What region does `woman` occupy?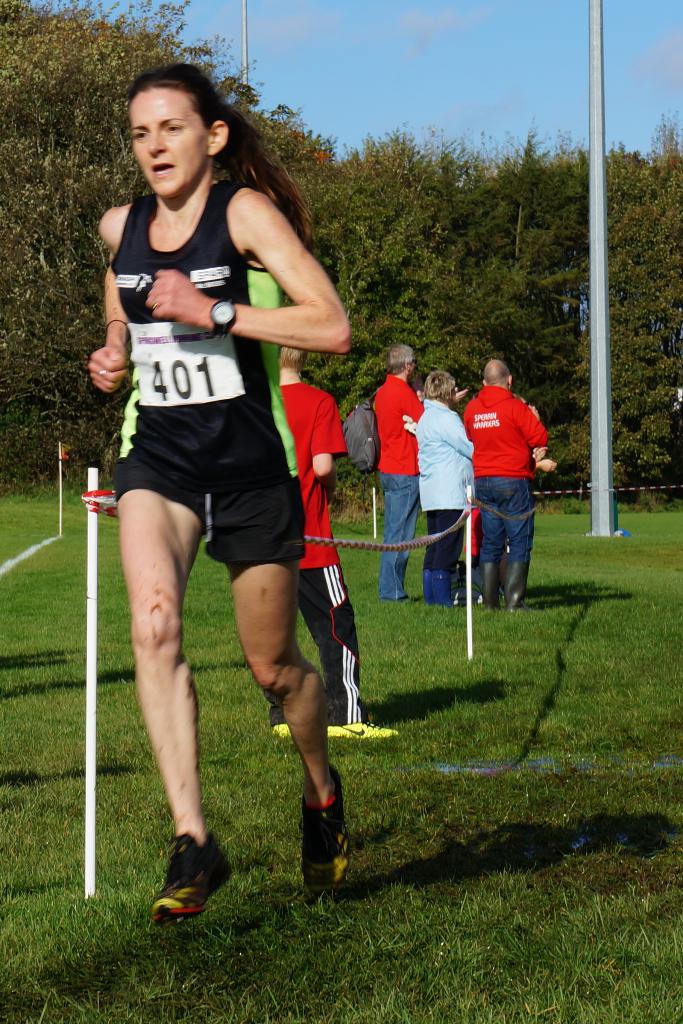
x1=420, y1=372, x2=490, y2=614.
